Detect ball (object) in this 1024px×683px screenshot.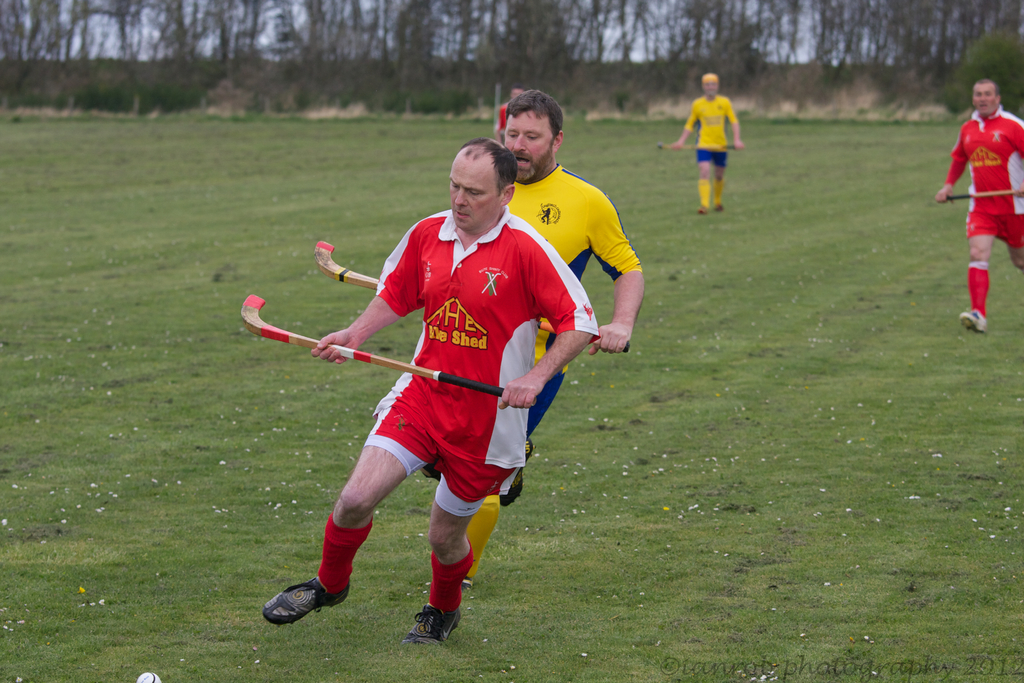
Detection: (137, 668, 163, 682).
